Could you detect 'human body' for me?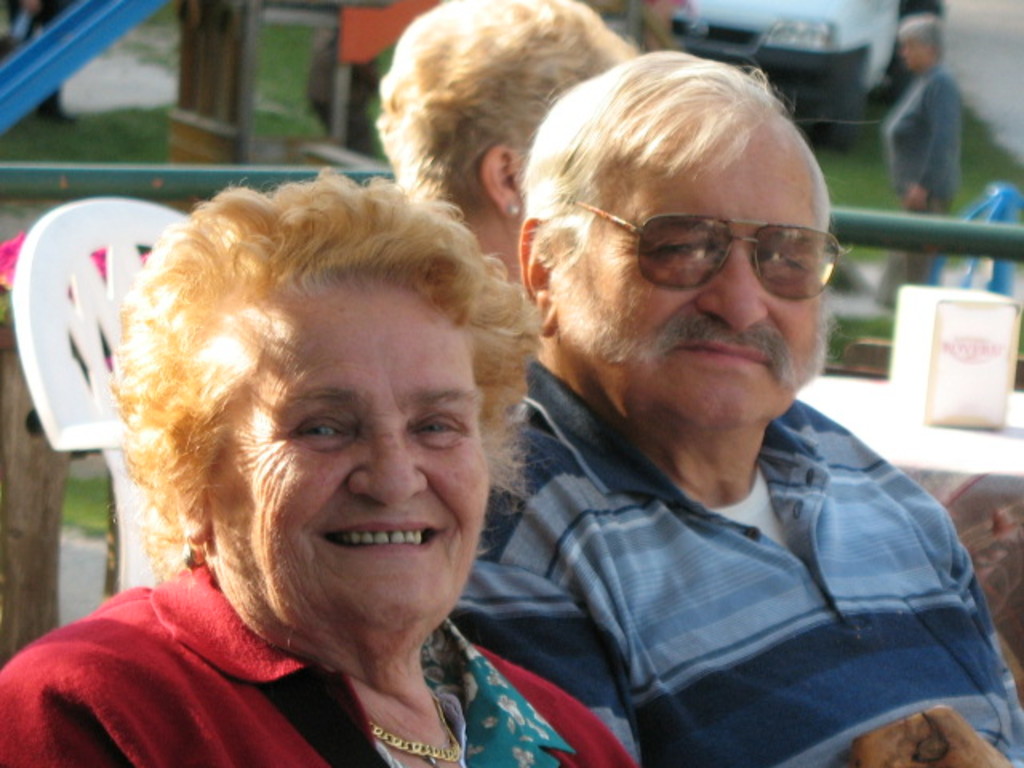
Detection result: bbox=[878, 67, 965, 294].
